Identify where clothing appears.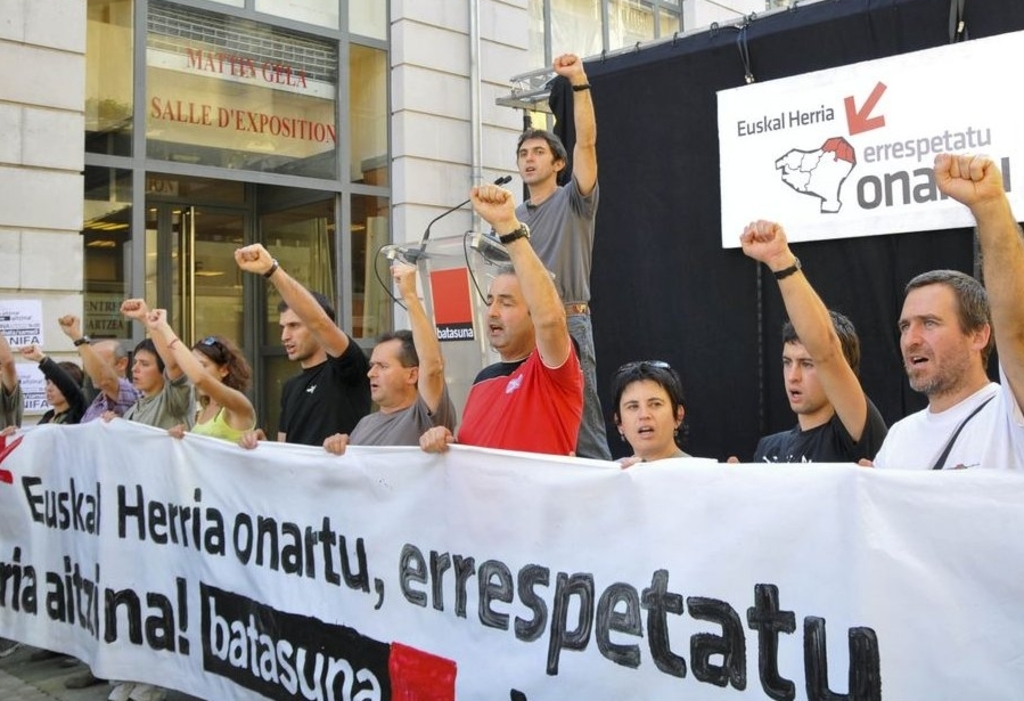
Appears at bbox(120, 373, 195, 438).
